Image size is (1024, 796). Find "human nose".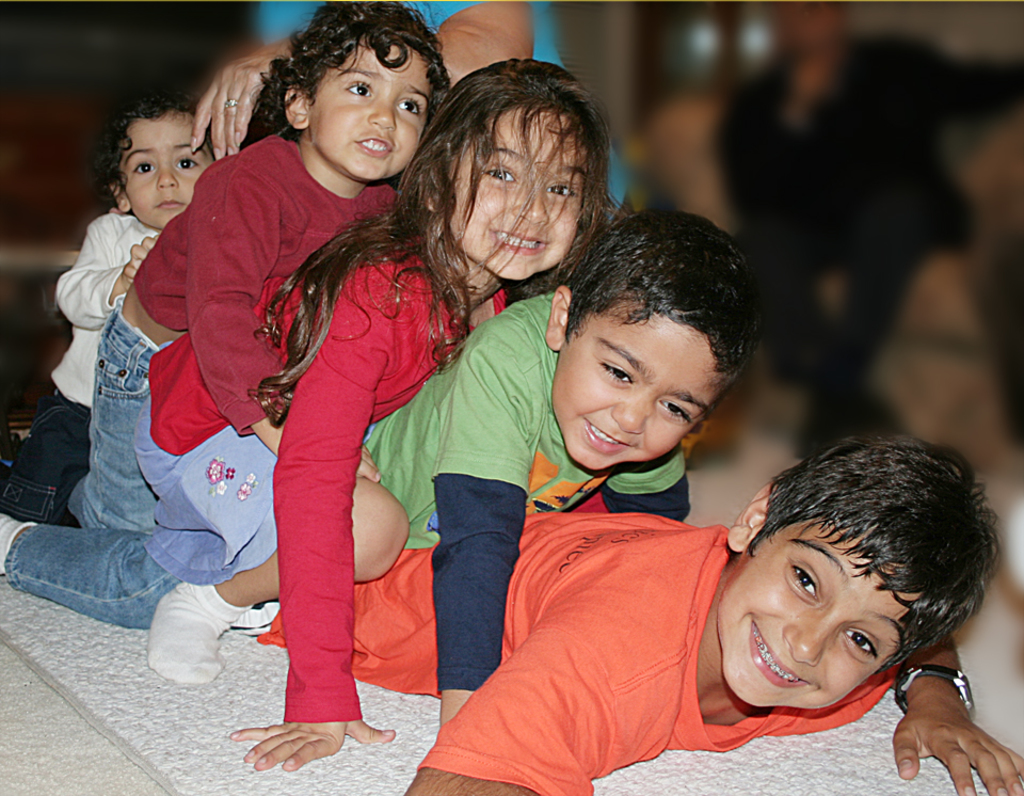
{"left": 511, "top": 174, "right": 551, "bottom": 221}.
